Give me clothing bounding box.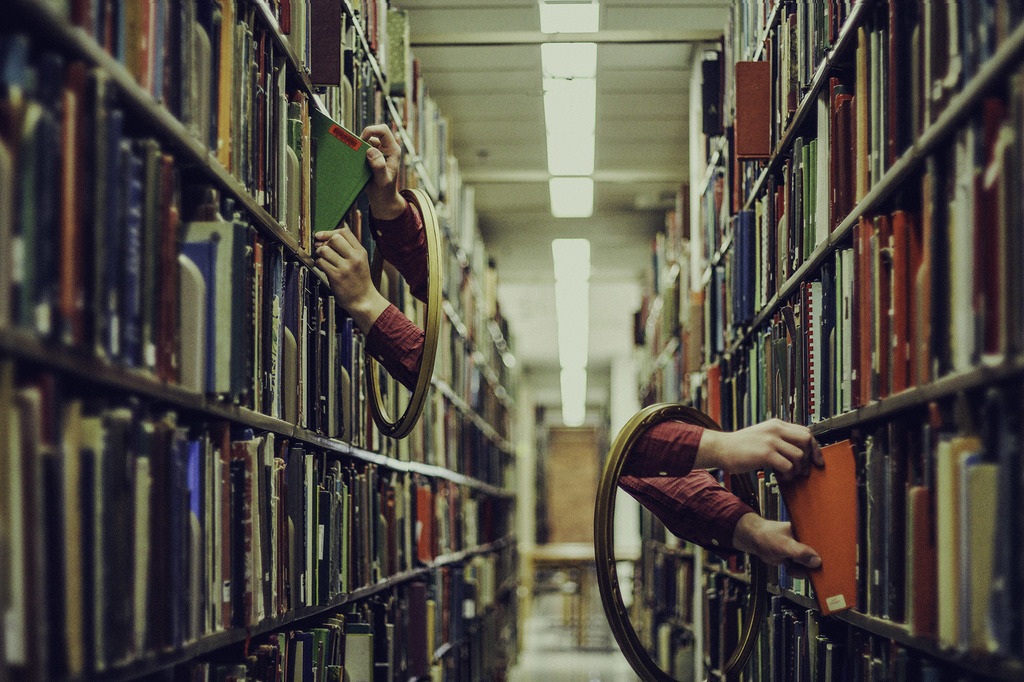
rect(620, 418, 762, 551).
